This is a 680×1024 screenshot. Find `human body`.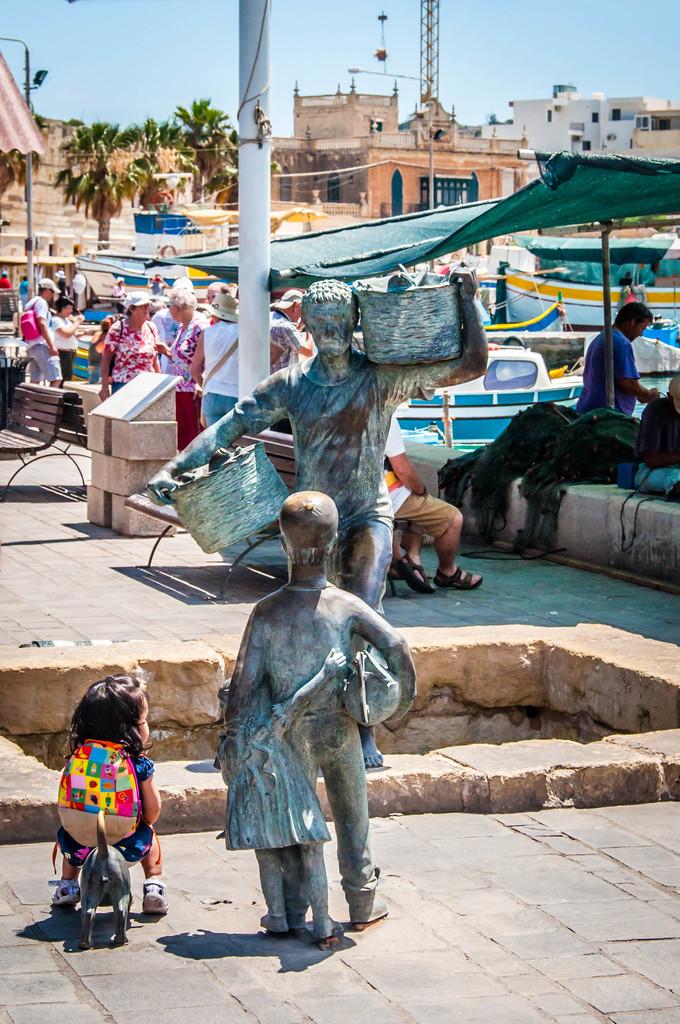
Bounding box: bbox=[138, 270, 489, 613].
